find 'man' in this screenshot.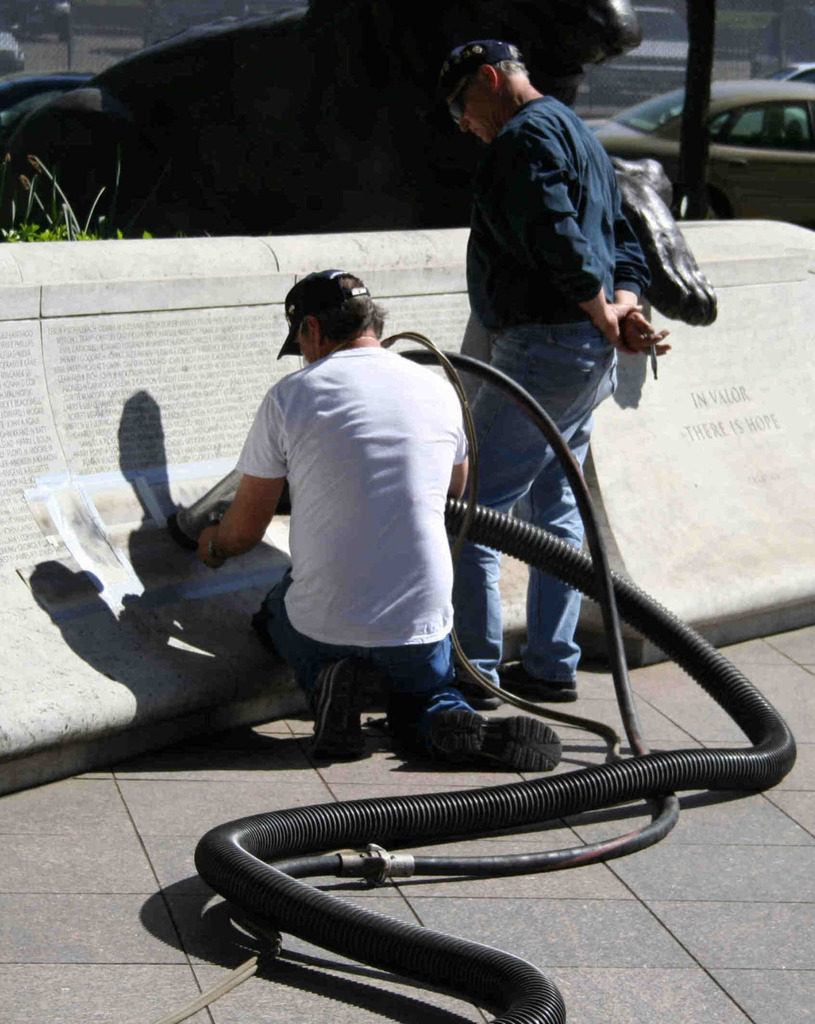
The bounding box for 'man' is [left=196, top=260, right=565, bottom=772].
